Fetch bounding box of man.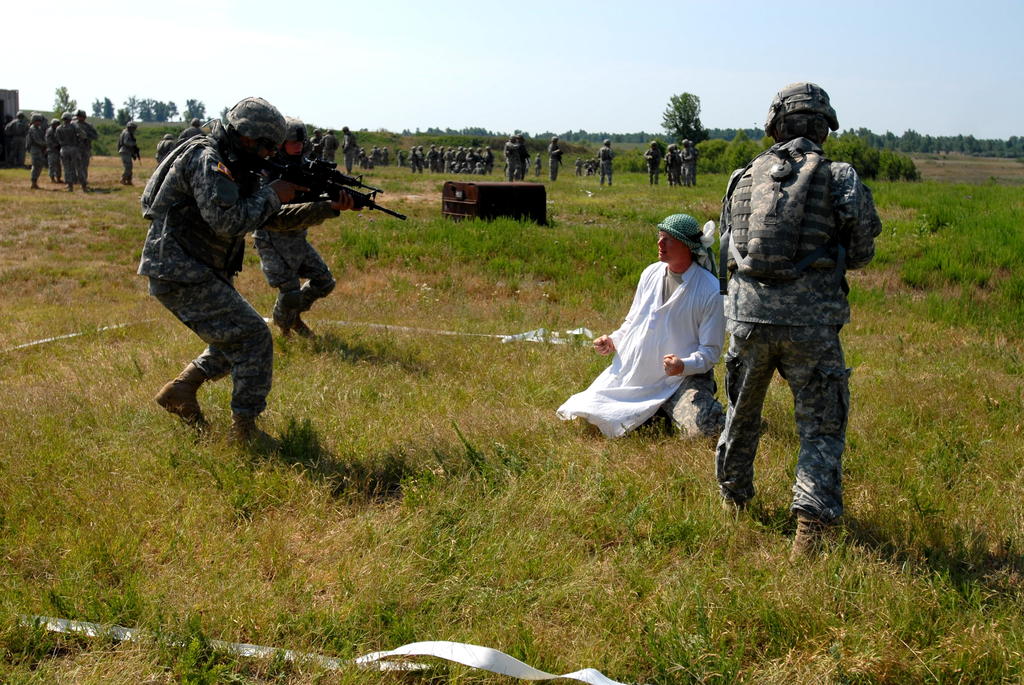
Bbox: 113, 116, 138, 185.
